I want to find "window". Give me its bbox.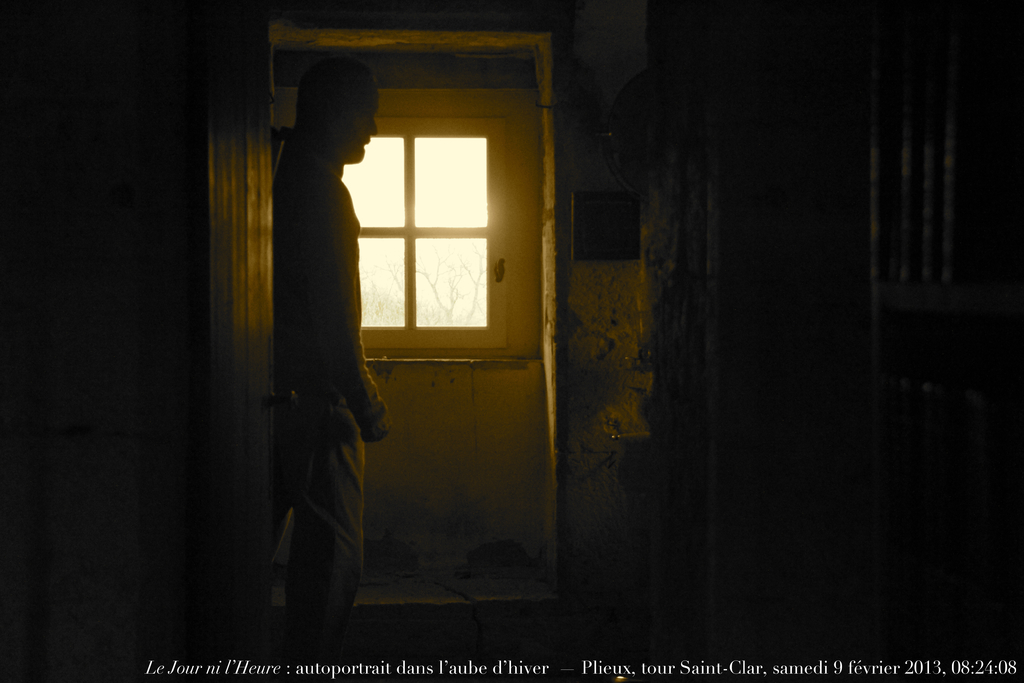
{"left": 267, "top": 106, "right": 529, "bottom": 340}.
